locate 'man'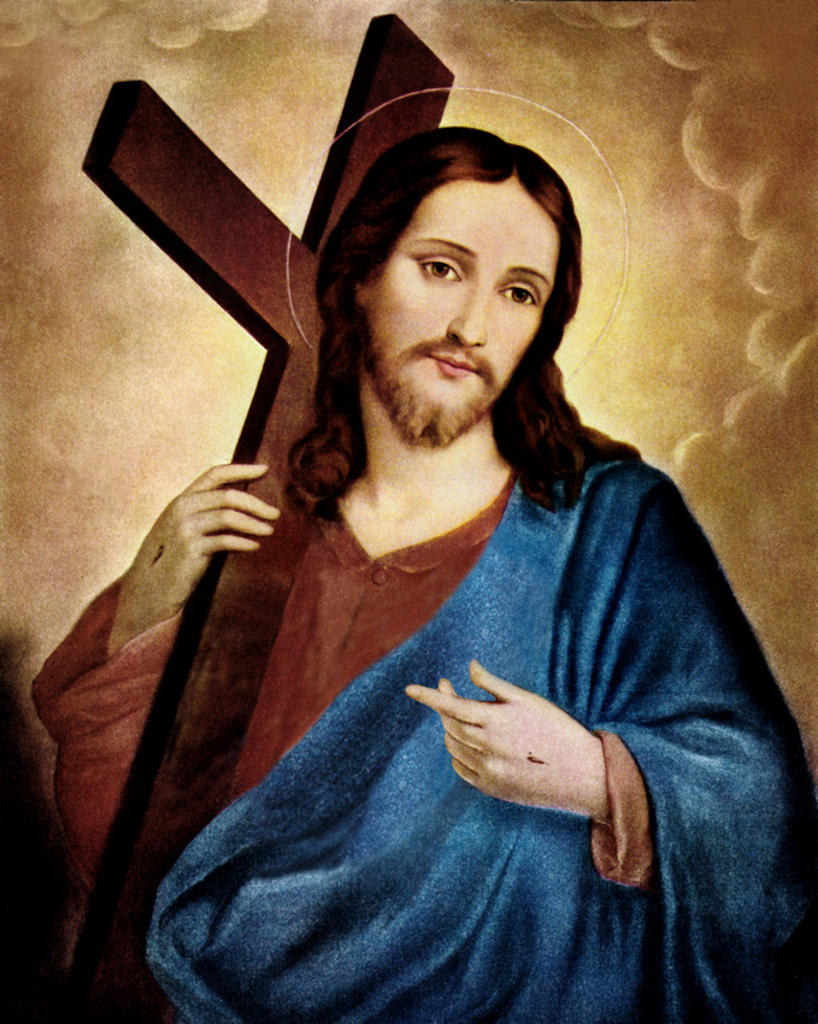
(x1=17, y1=120, x2=817, y2=1023)
